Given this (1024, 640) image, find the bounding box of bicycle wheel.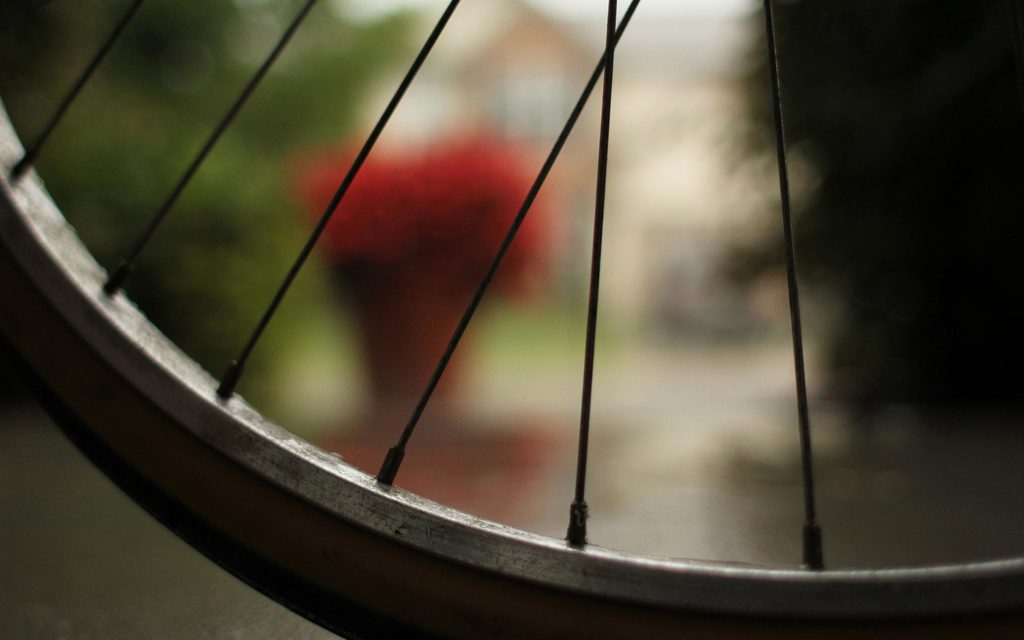
detection(0, 0, 1023, 639).
